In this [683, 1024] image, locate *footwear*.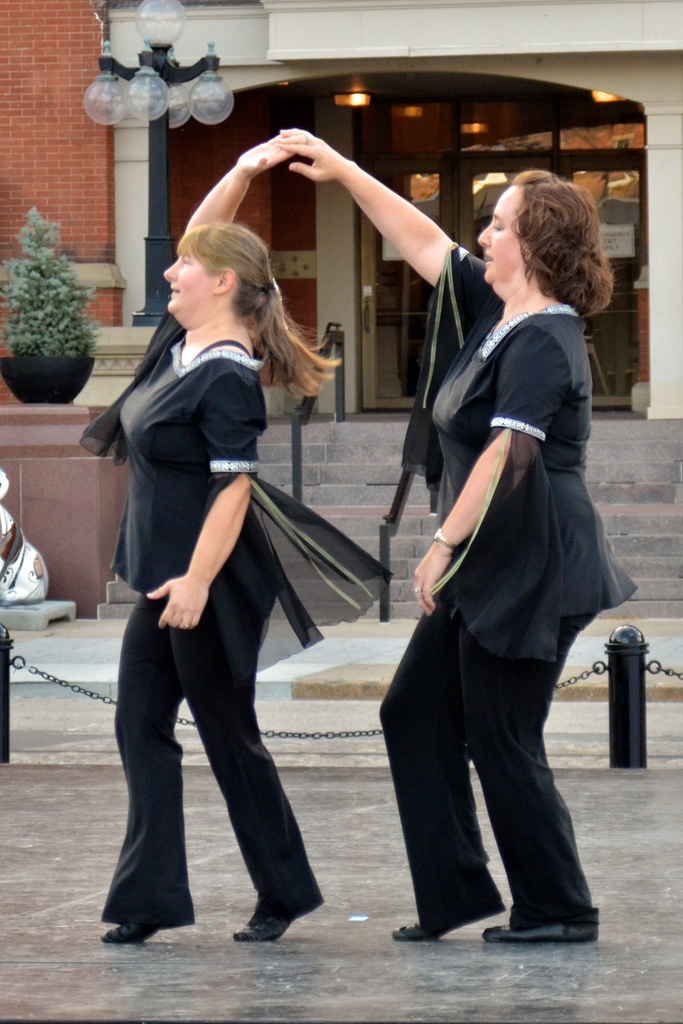
Bounding box: bbox=(484, 922, 597, 941).
